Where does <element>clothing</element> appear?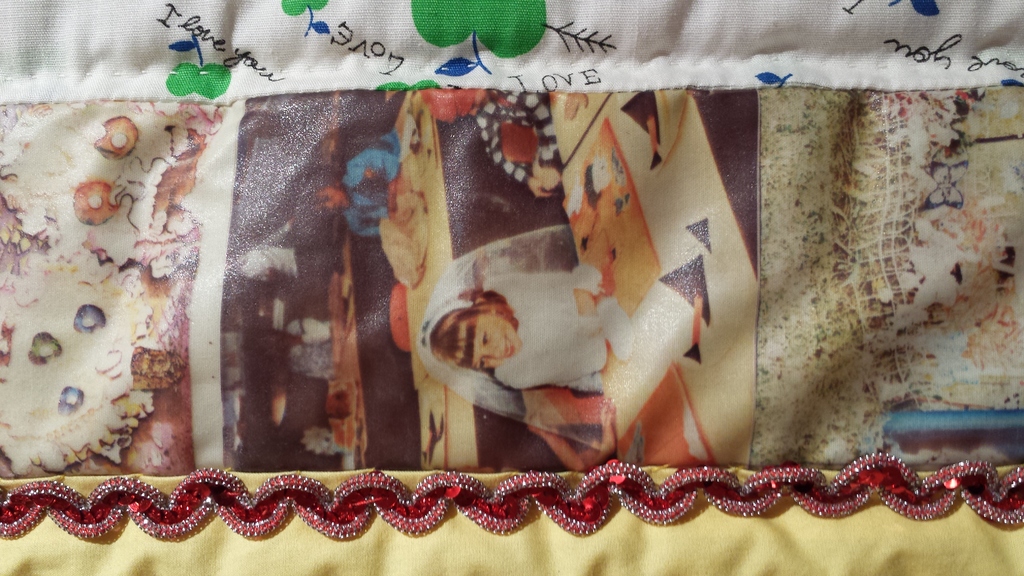
Appears at (420,227,707,459).
